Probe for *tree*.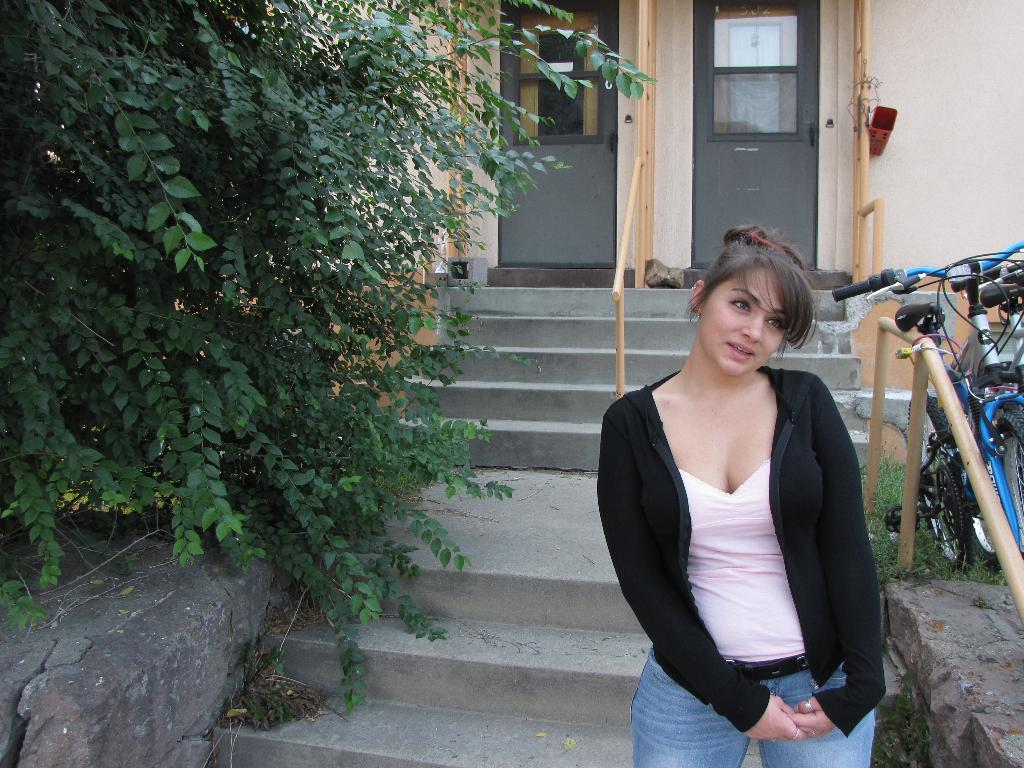
Probe result: (0, 0, 725, 701).
